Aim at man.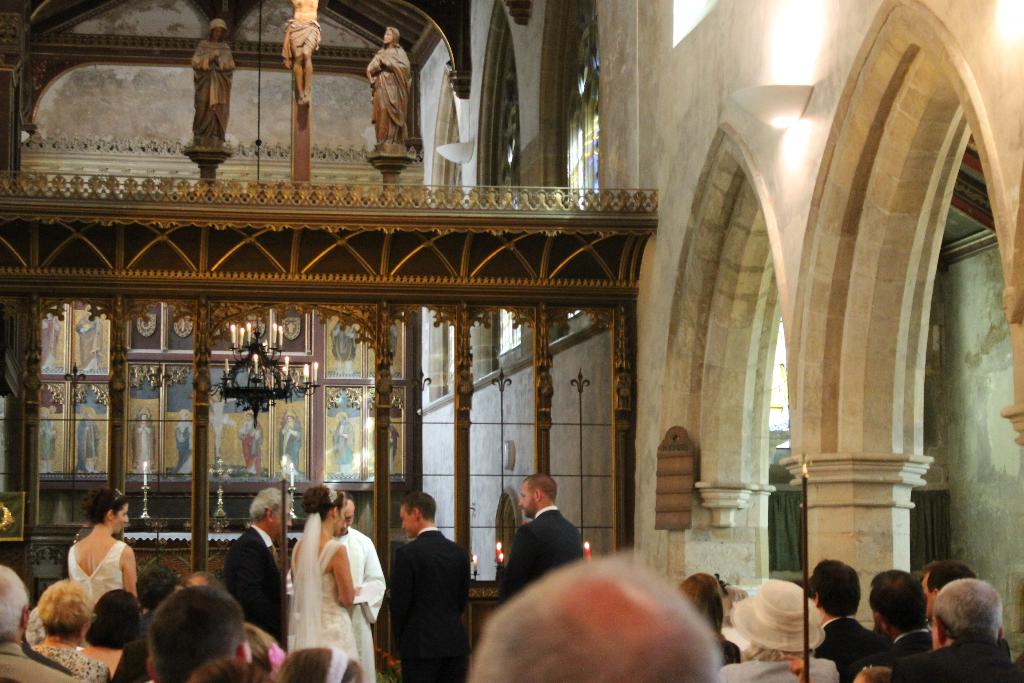
Aimed at l=505, t=469, r=600, b=589.
